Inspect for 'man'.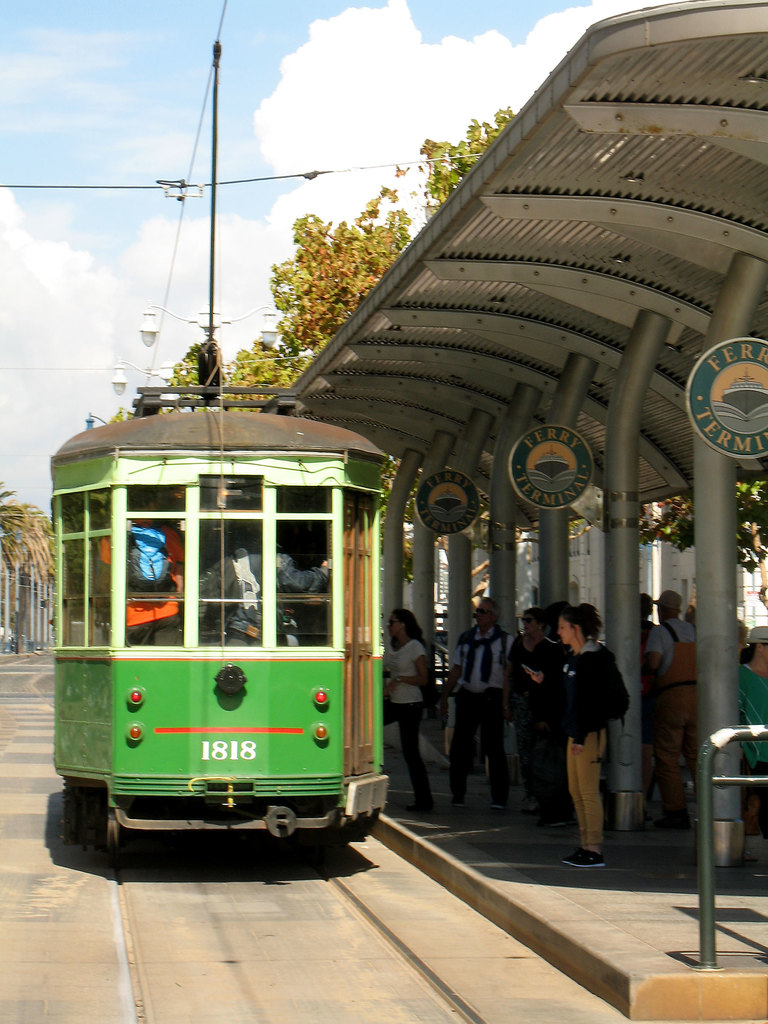
Inspection: 438,594,513,810.
